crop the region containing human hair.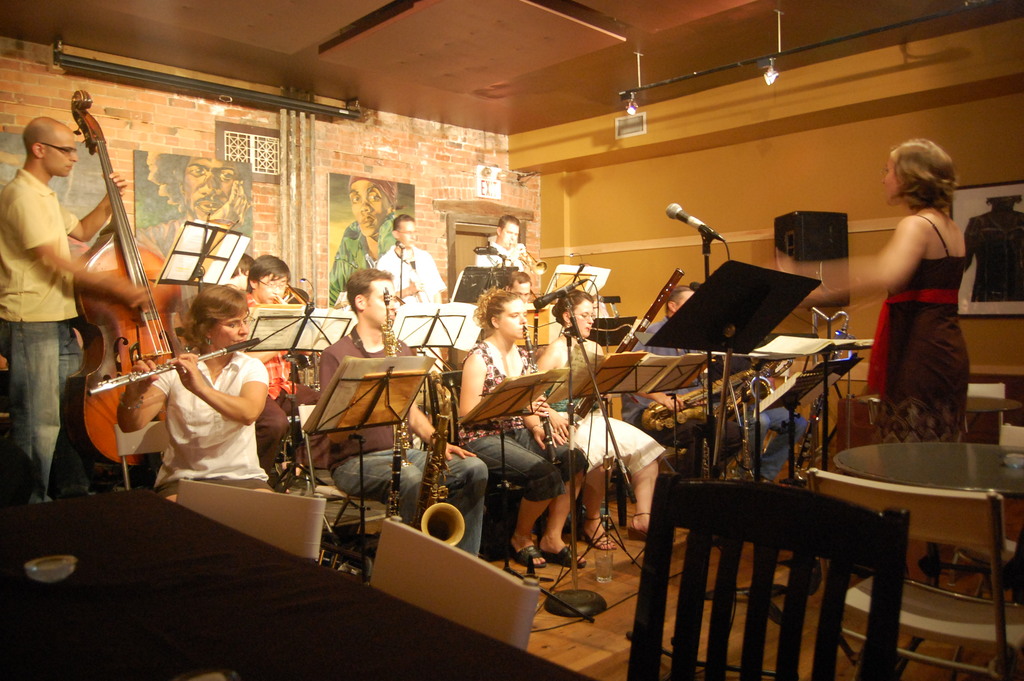
Crop region: <box>470,286,521,333</box>.
